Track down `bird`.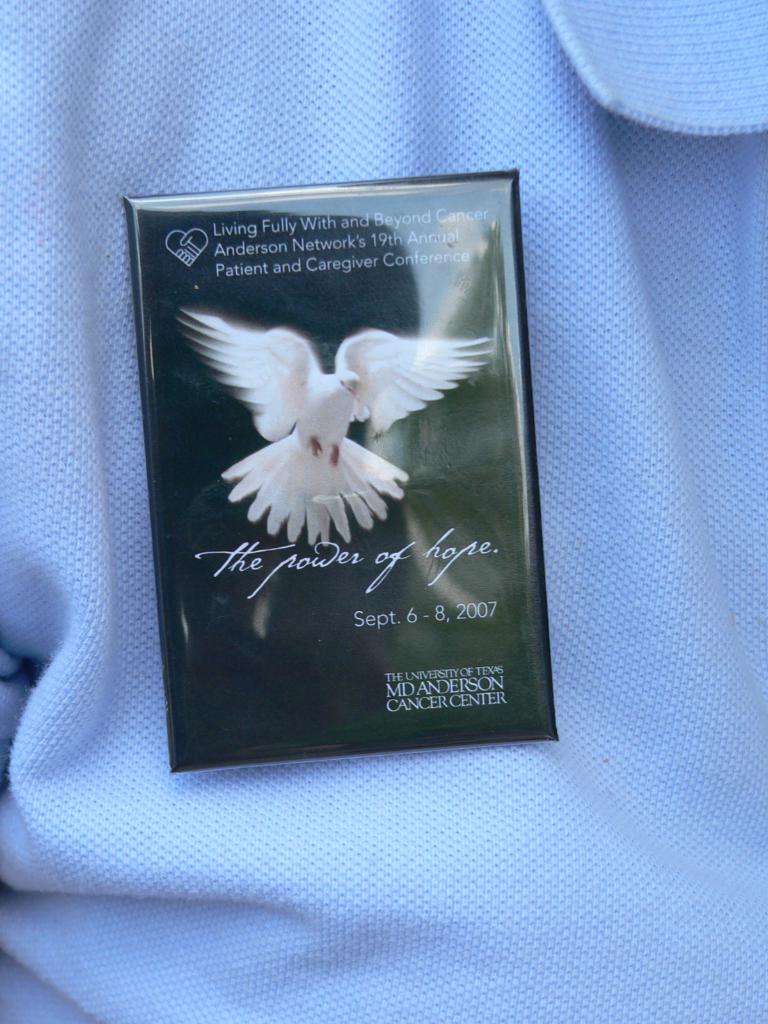
Tracked to (left=205, top=305, right=449, bottom=553).
